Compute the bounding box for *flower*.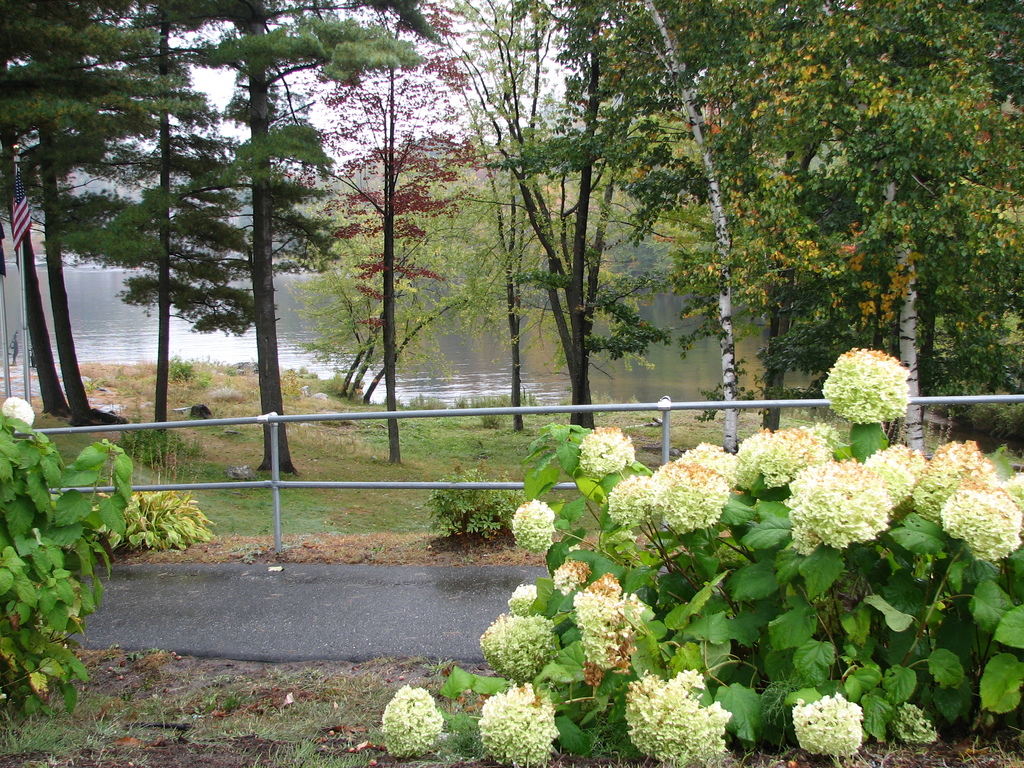
x1=553 y1=554 x2=594 y2=597.
